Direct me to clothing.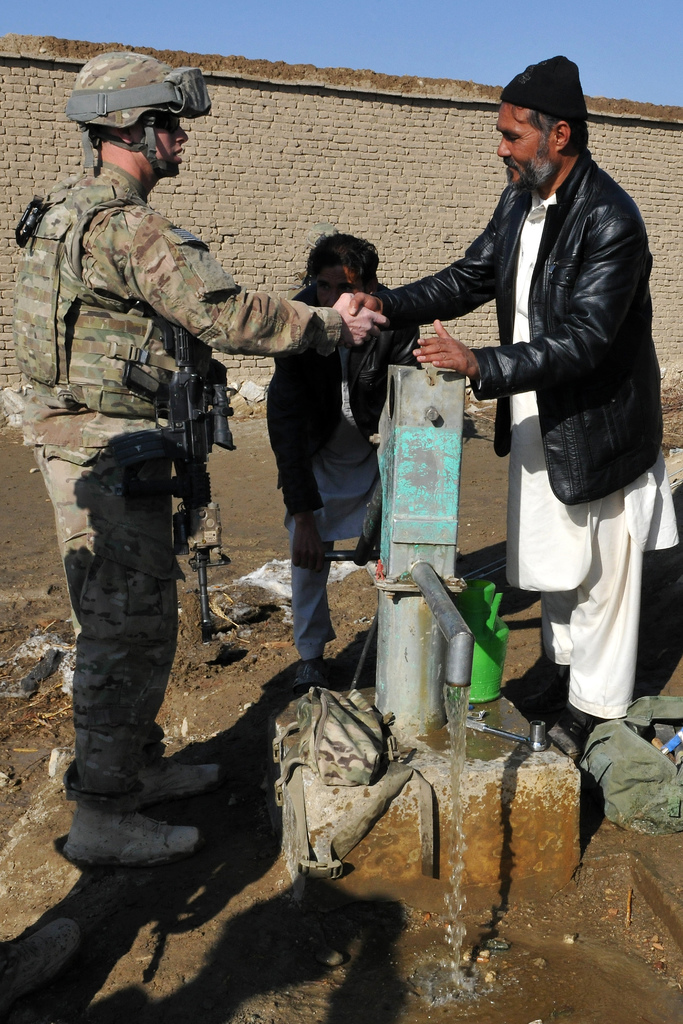
Direction: bbox=(263, 283, 430, 659).
